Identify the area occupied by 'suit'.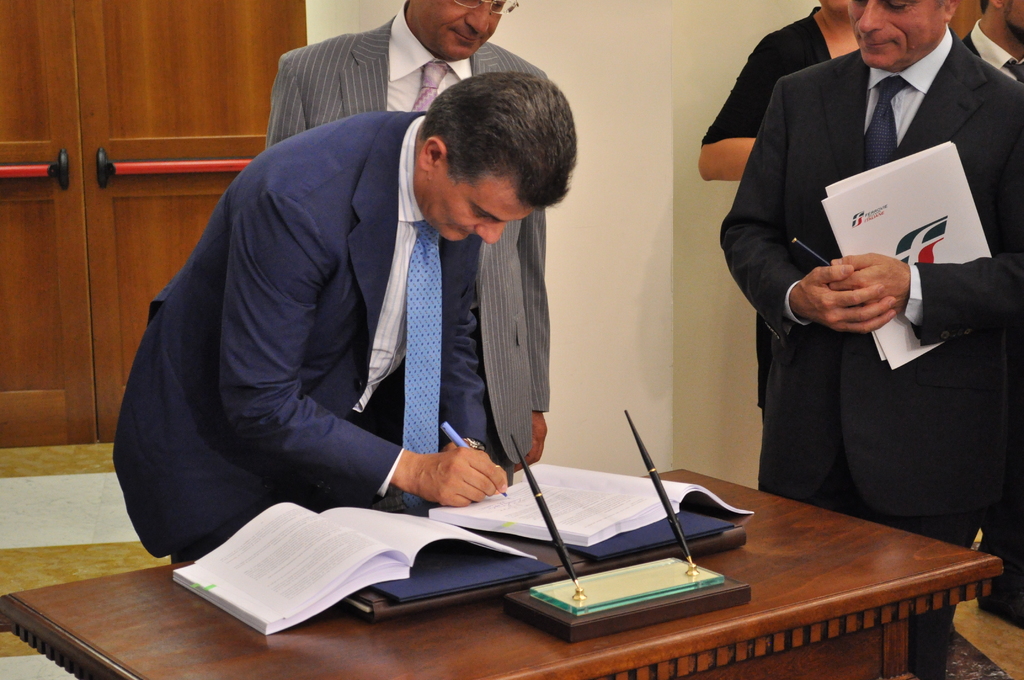
Area: detection(726, 1, 1016, 536).
